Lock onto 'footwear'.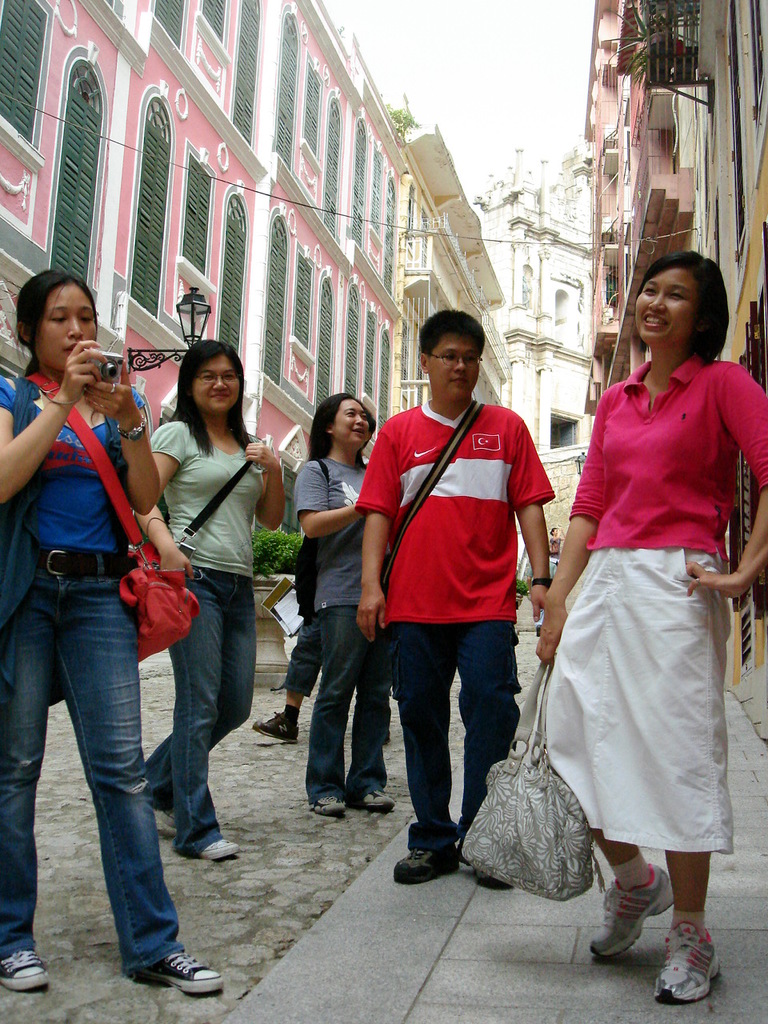
Locked: [587,862,674,961].
